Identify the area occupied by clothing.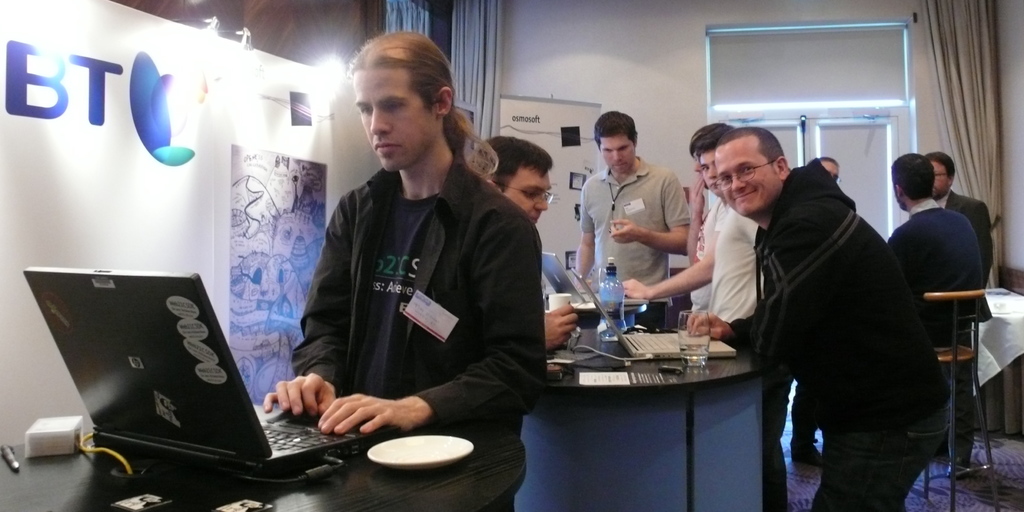
Area: (left=935, top=195, right=993, bottom=470).
